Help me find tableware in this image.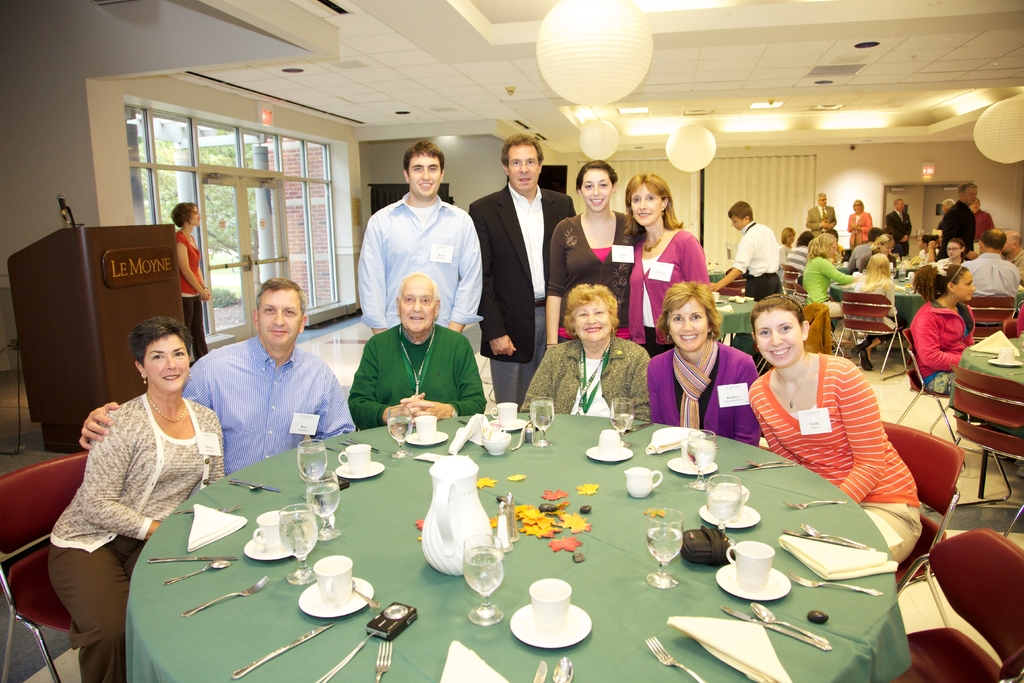
Found it: bbox=(305, 470, 343, 541).
